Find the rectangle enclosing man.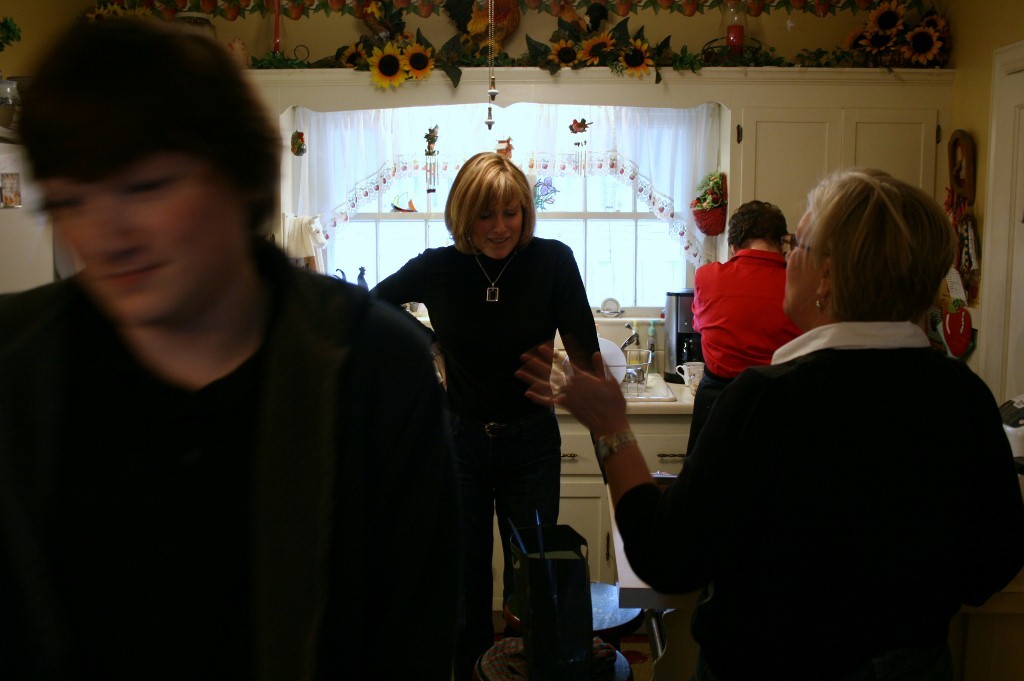
left=9, top=41, right=481, bottom=663.
